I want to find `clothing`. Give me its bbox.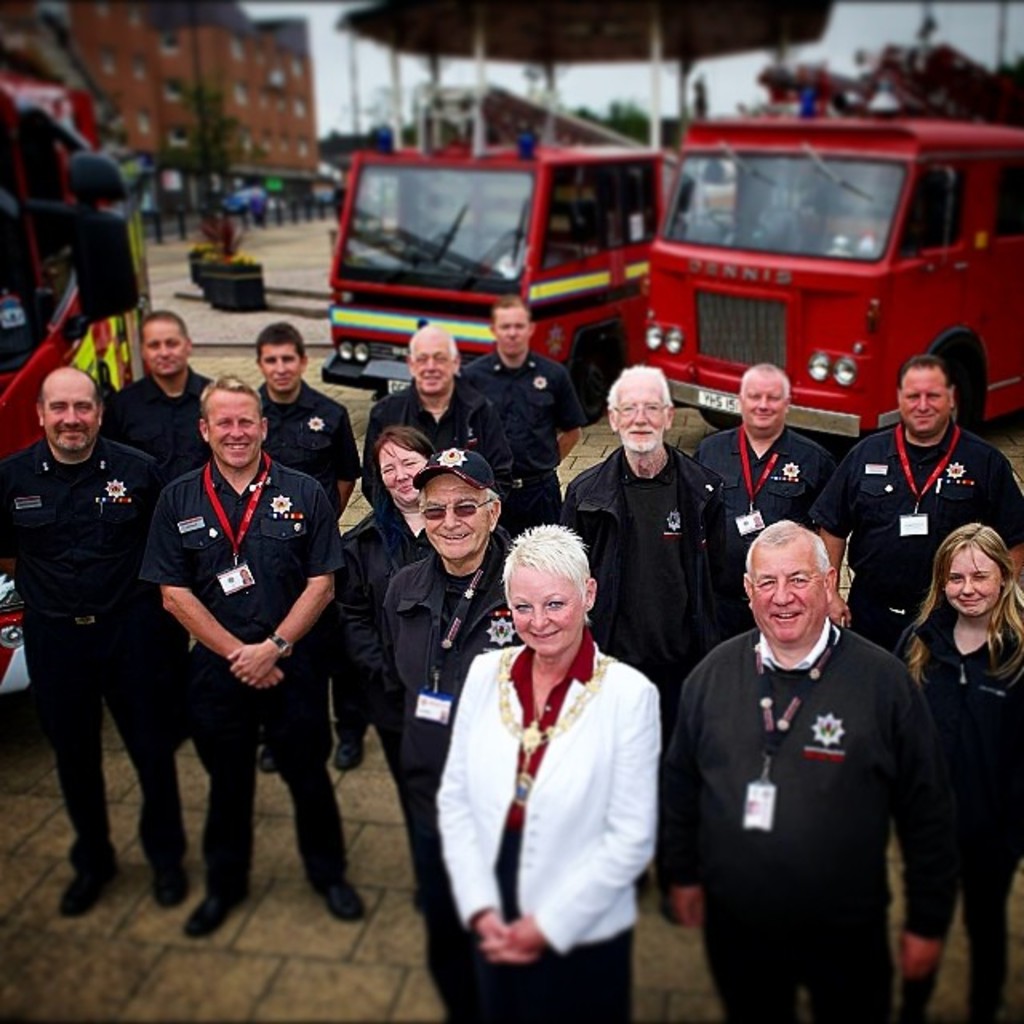
rect(0, 438, 194, 859).
